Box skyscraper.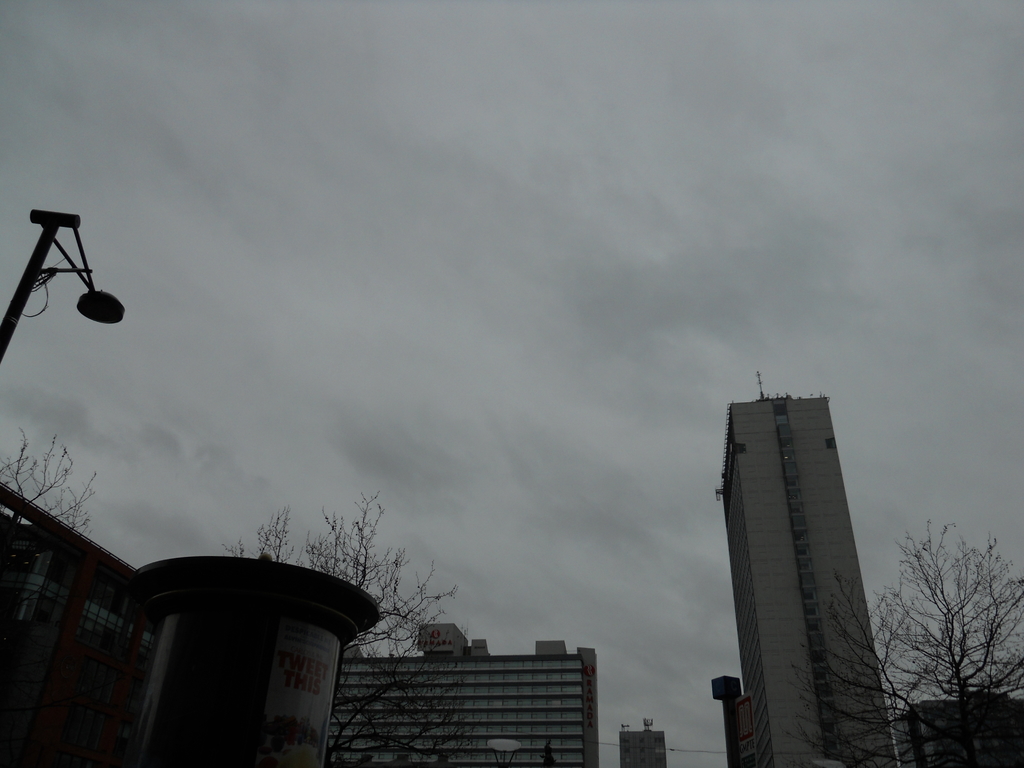
select_region(712, 374, 907, 746).
